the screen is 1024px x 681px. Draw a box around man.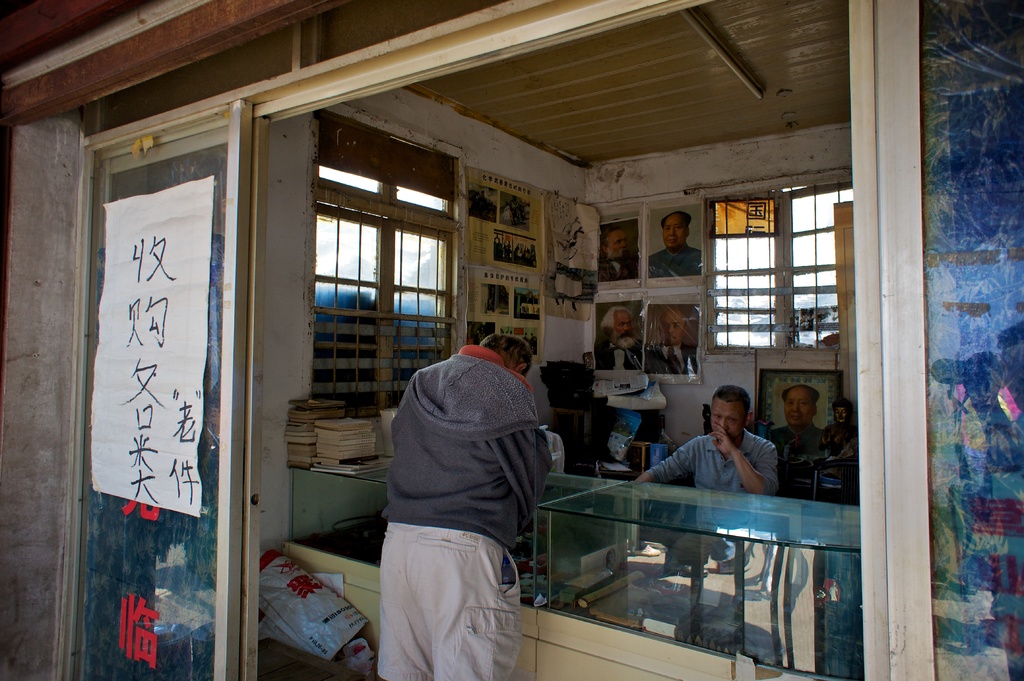
[644, 309, 699, 376].
